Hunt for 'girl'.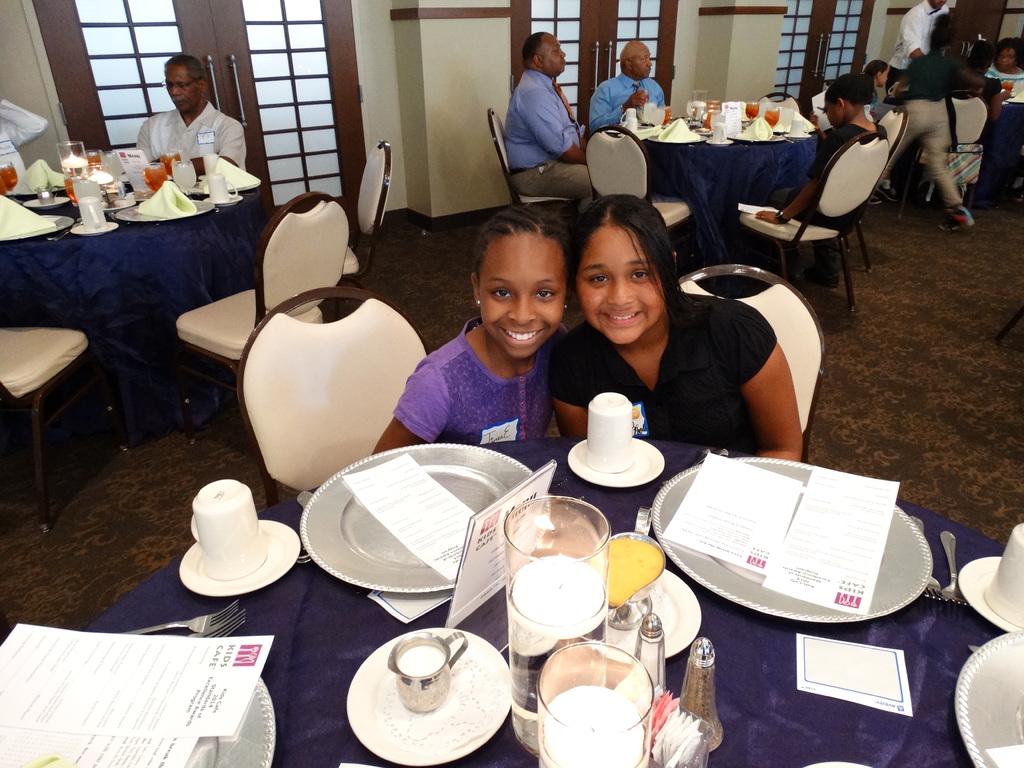
Hunted down at box(372, 202, 569, 453).
